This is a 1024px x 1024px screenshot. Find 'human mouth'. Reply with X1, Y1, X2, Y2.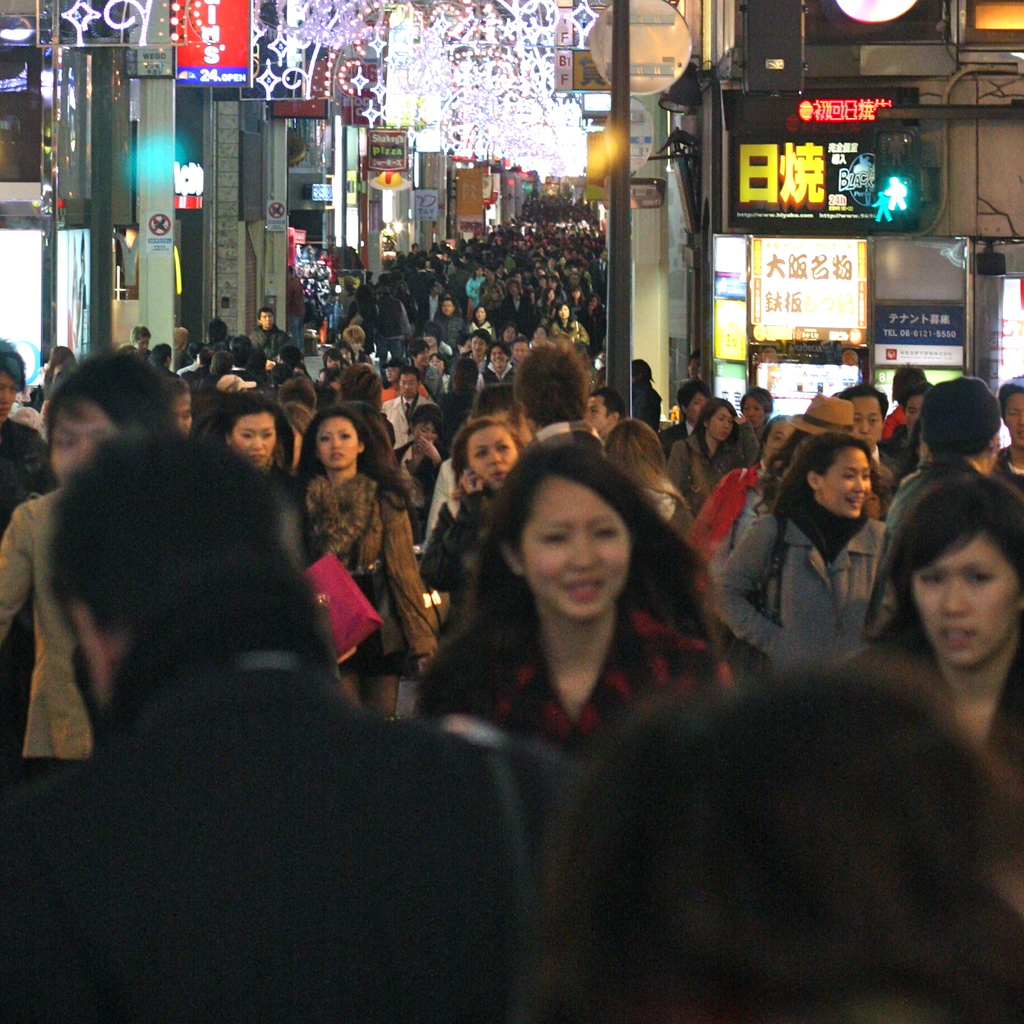
850, 500, 863, 512.
